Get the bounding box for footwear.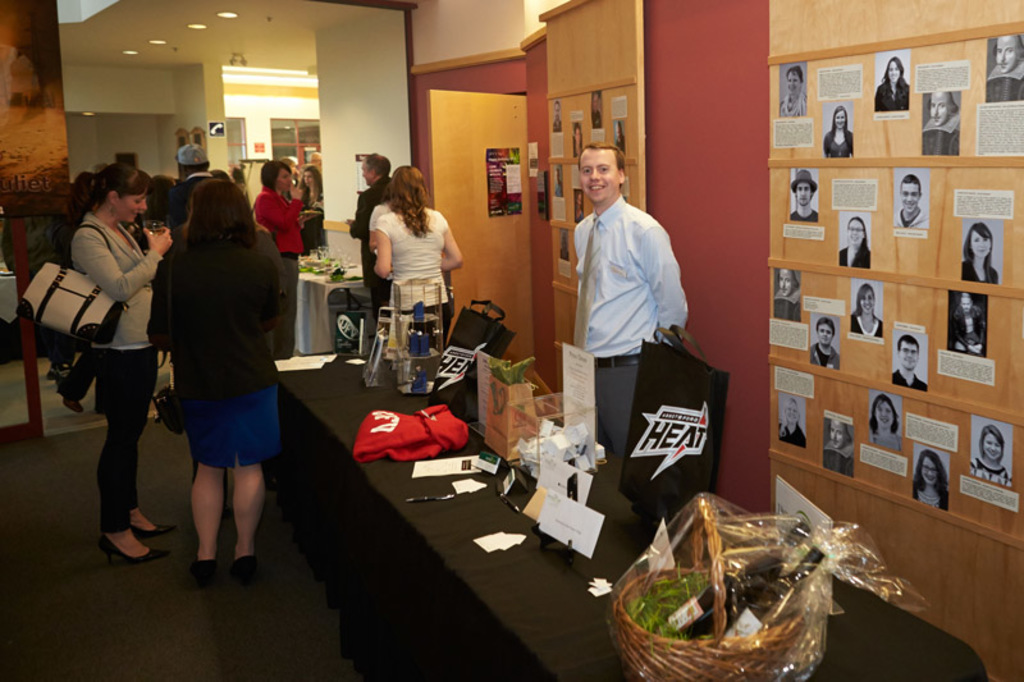
bbox=(122, 496, 172, 541).
